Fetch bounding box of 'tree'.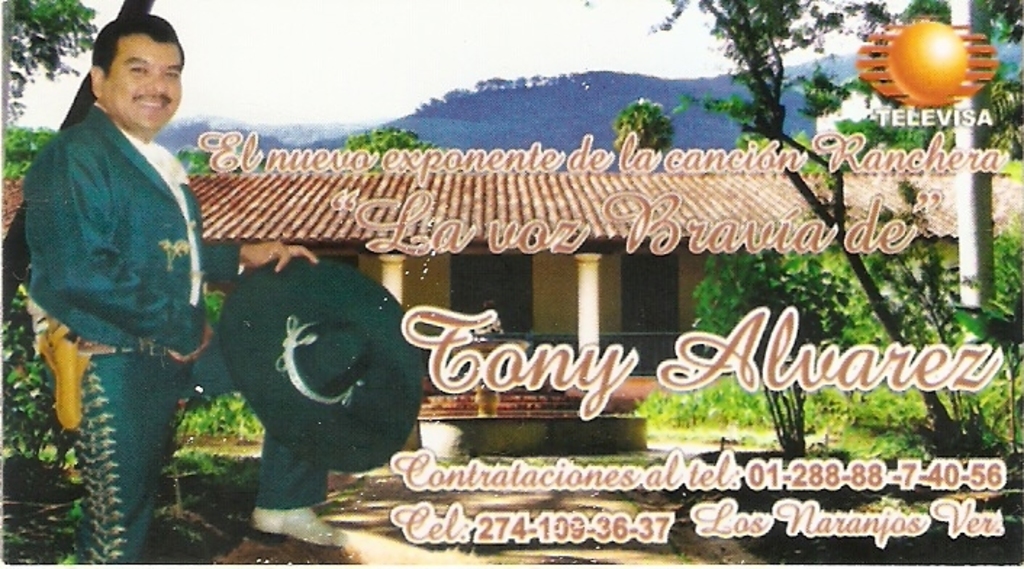
Bbox: x1=1 y1=274 x2=293 y2=568.
